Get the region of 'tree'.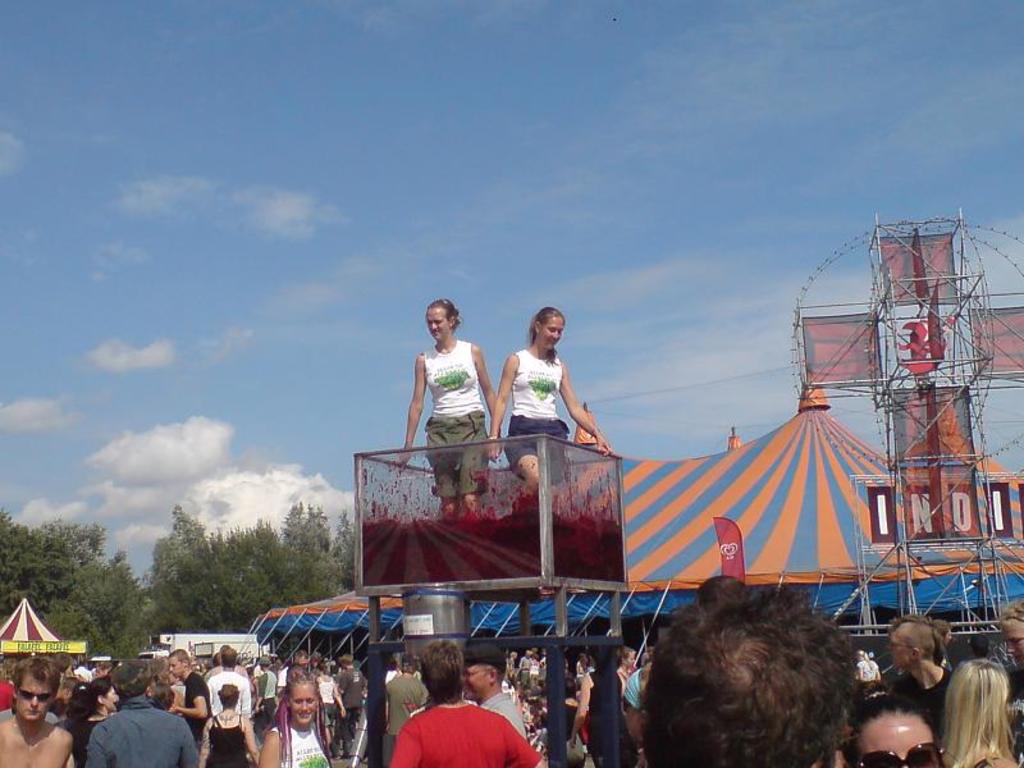
region(269, 498, 355, 605).
